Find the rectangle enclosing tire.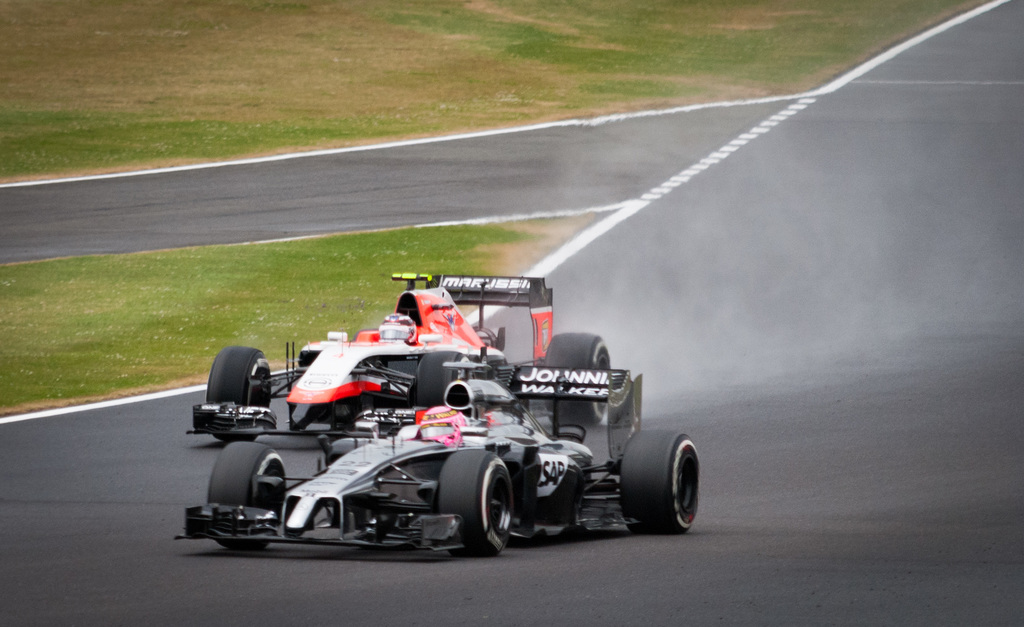
left=204, top=440, right=285, bottom=550.
